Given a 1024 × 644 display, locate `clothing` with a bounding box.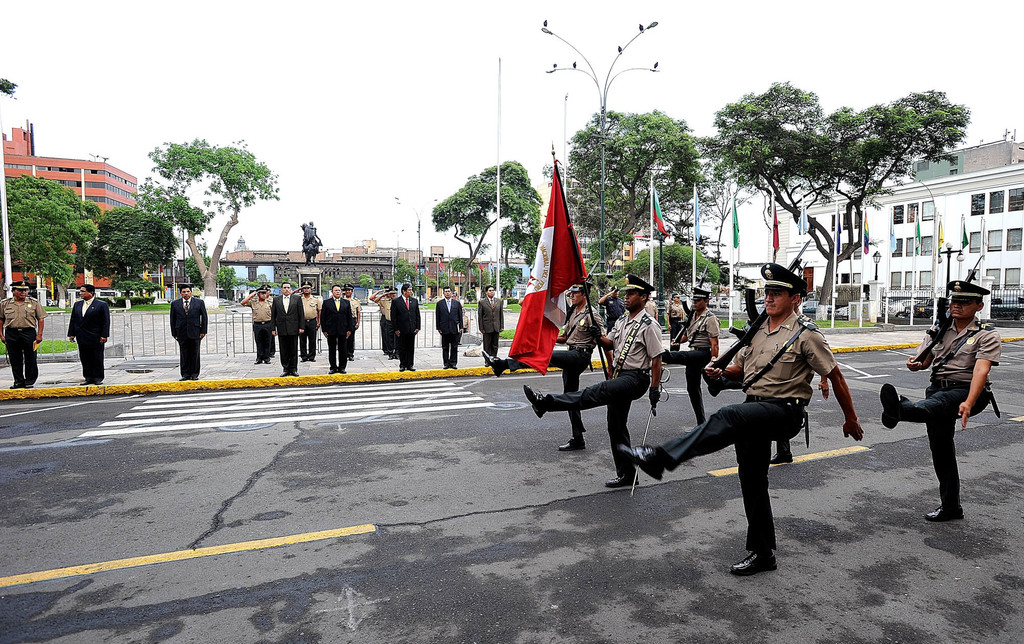
Located: l=170, t=293, r=209, b=376.
